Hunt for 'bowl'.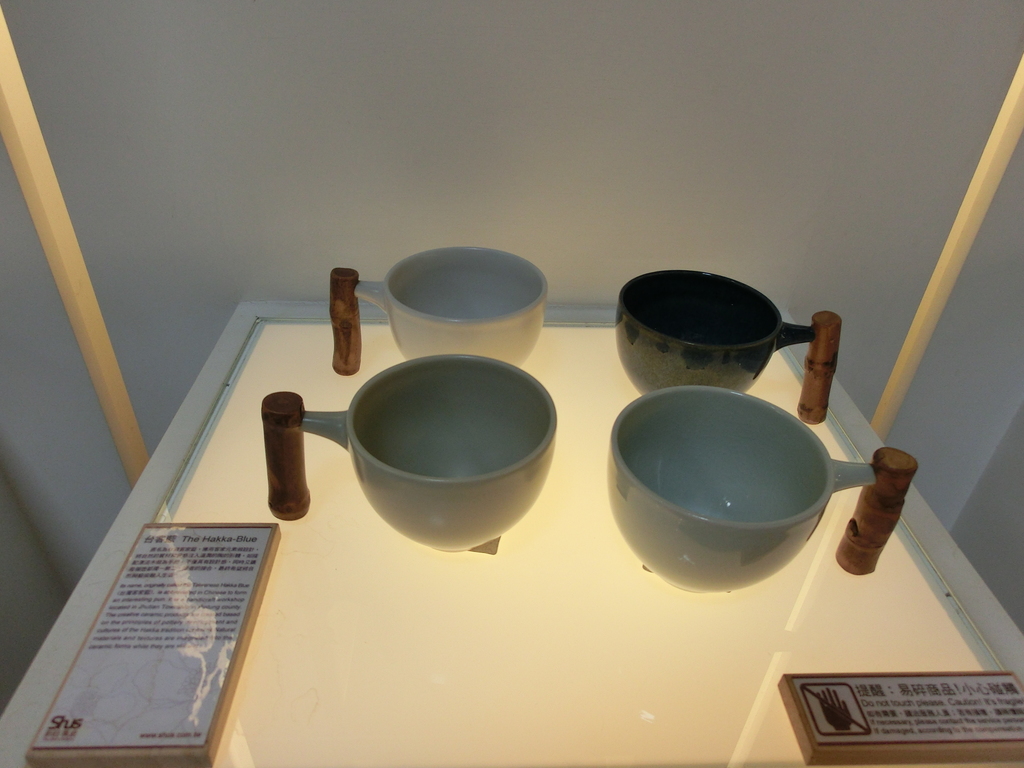
Hunted down at <bbox>601, 390, 852, 588</bbox>.
